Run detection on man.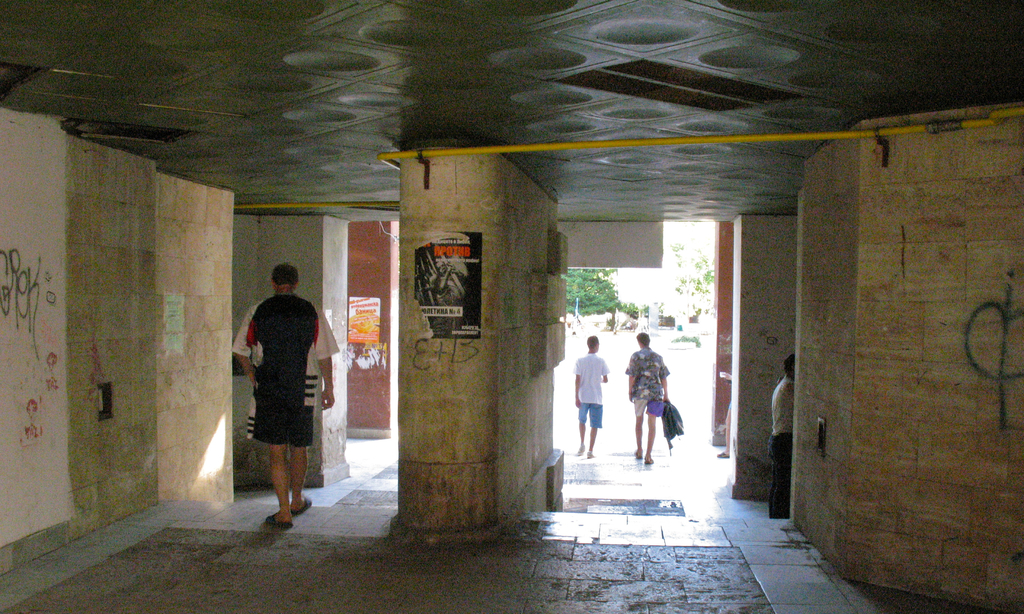
Result: left=236, top=273, right=331, bottom=522.
